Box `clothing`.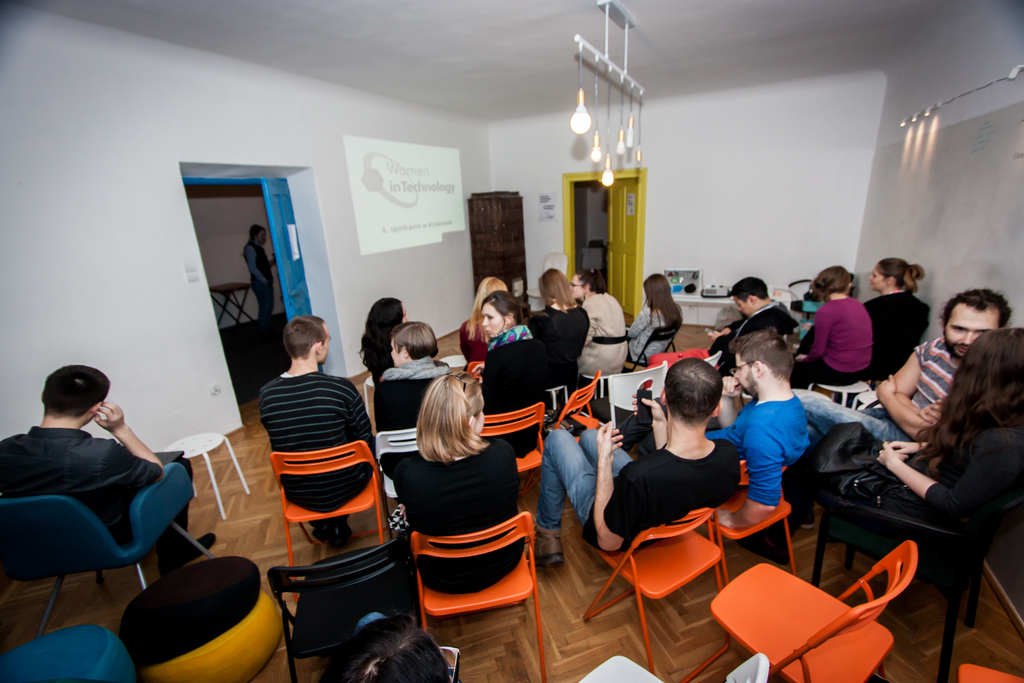
pyautogui.locateOnScreen(703, 298, 796, 365).
